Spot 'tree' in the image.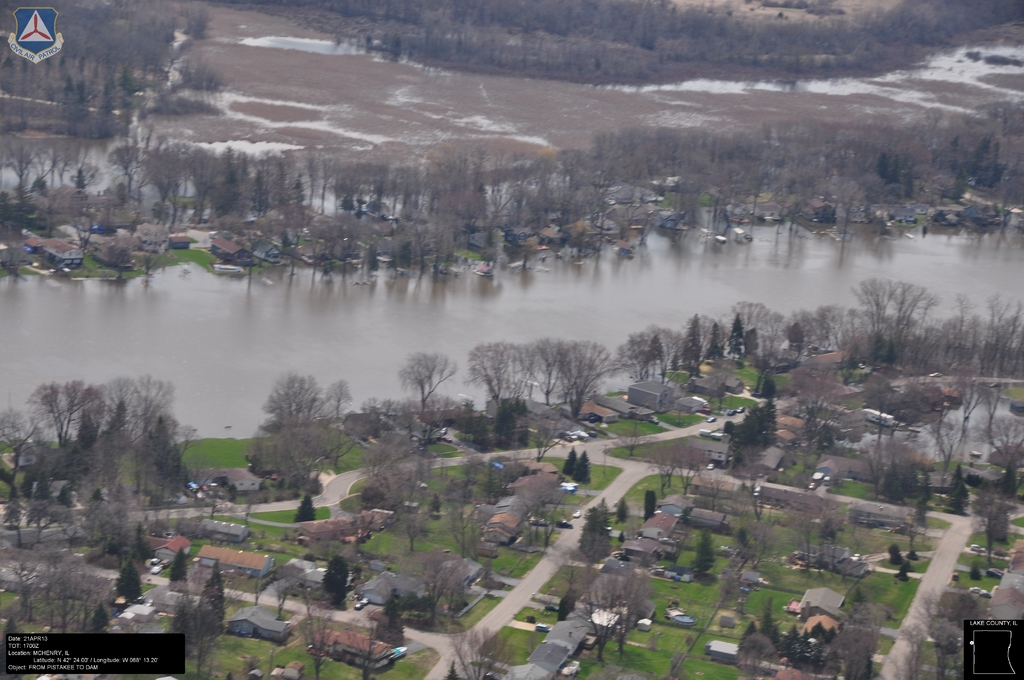
'tree' found at l=403, t=552, r=471, b=619.
